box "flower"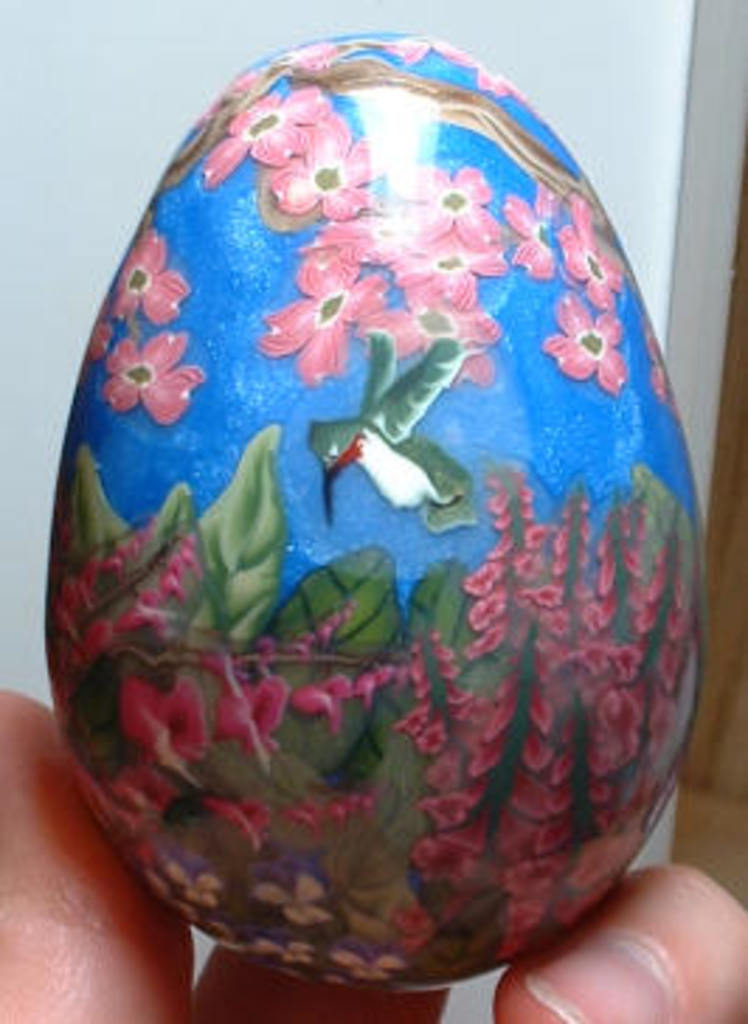
(left=200, top=672, right=287, bottom=754)
